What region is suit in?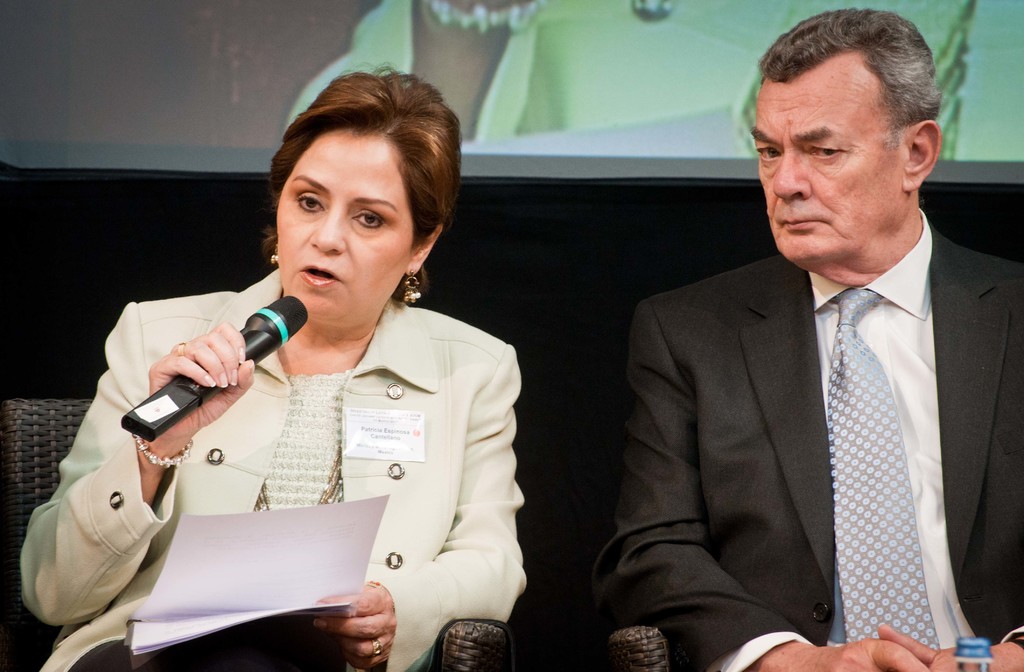
BBox(18, 262, 530, 671).
